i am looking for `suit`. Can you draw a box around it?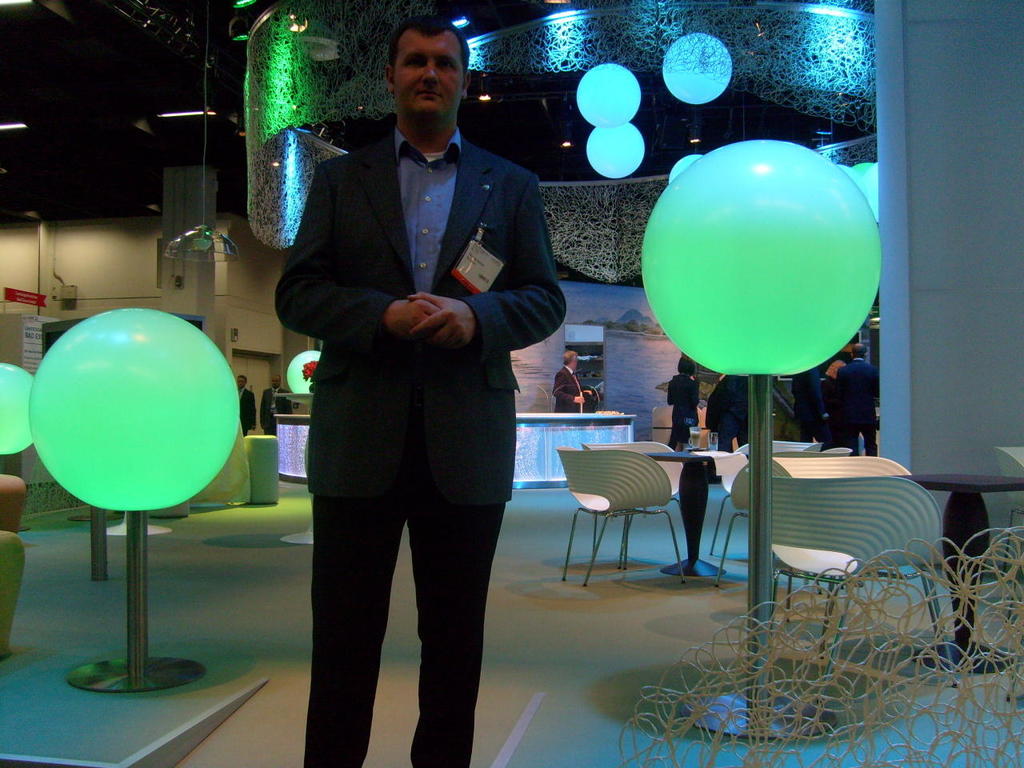
Sure, the bounding box is [703, 370, 749, 451].
